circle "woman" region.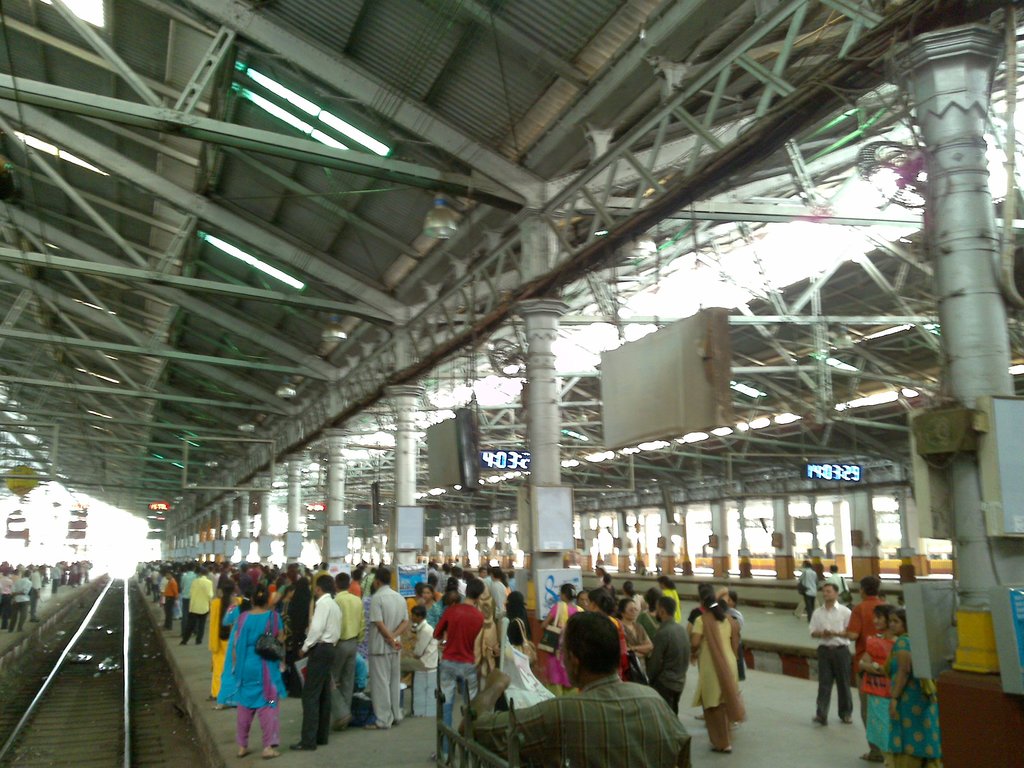
Region: x1=217 y1=582 x2=290 y2=756.
